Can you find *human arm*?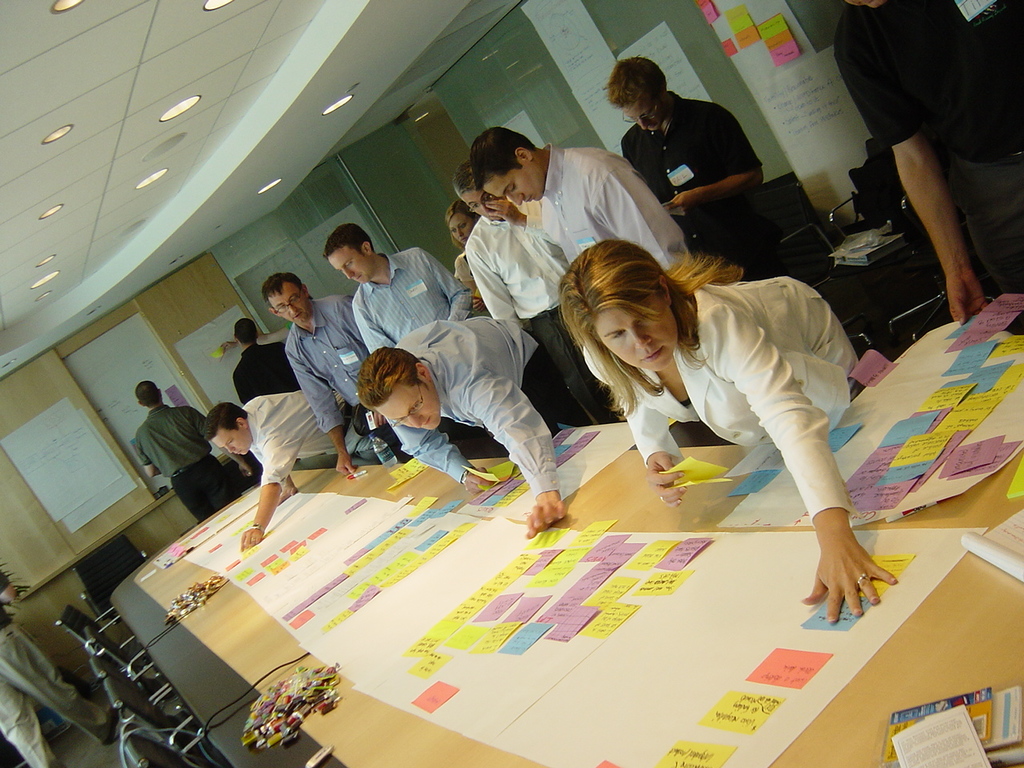
Yes, bounding box: 138, 439, 162, 480.
